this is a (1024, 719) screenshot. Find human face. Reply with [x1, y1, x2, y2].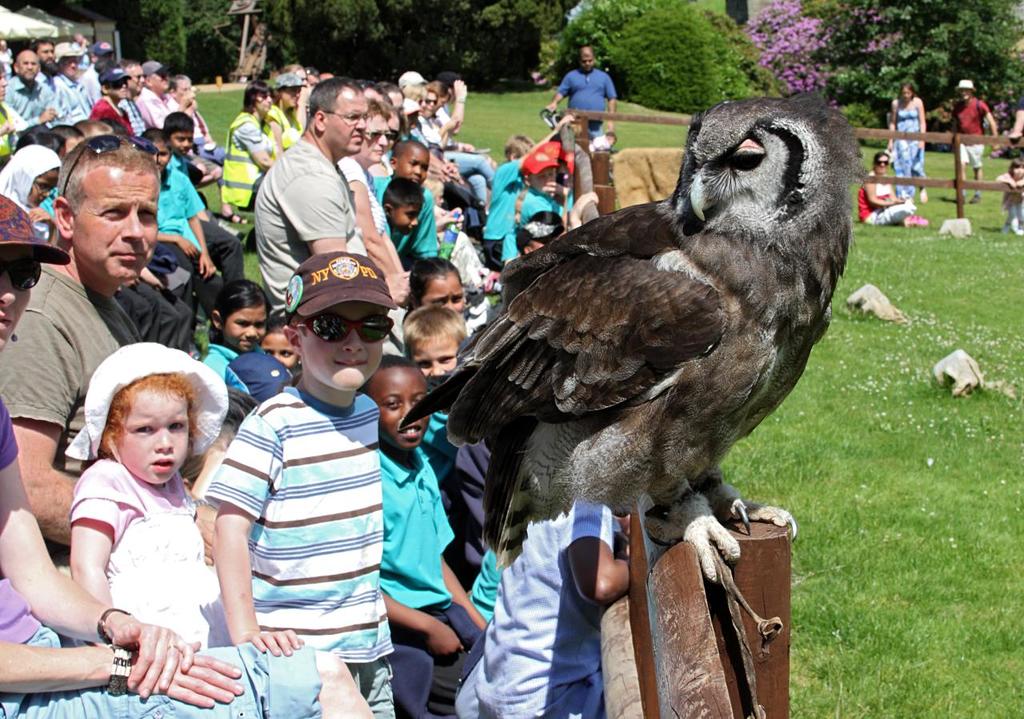
[397, 200, 417, 230].
